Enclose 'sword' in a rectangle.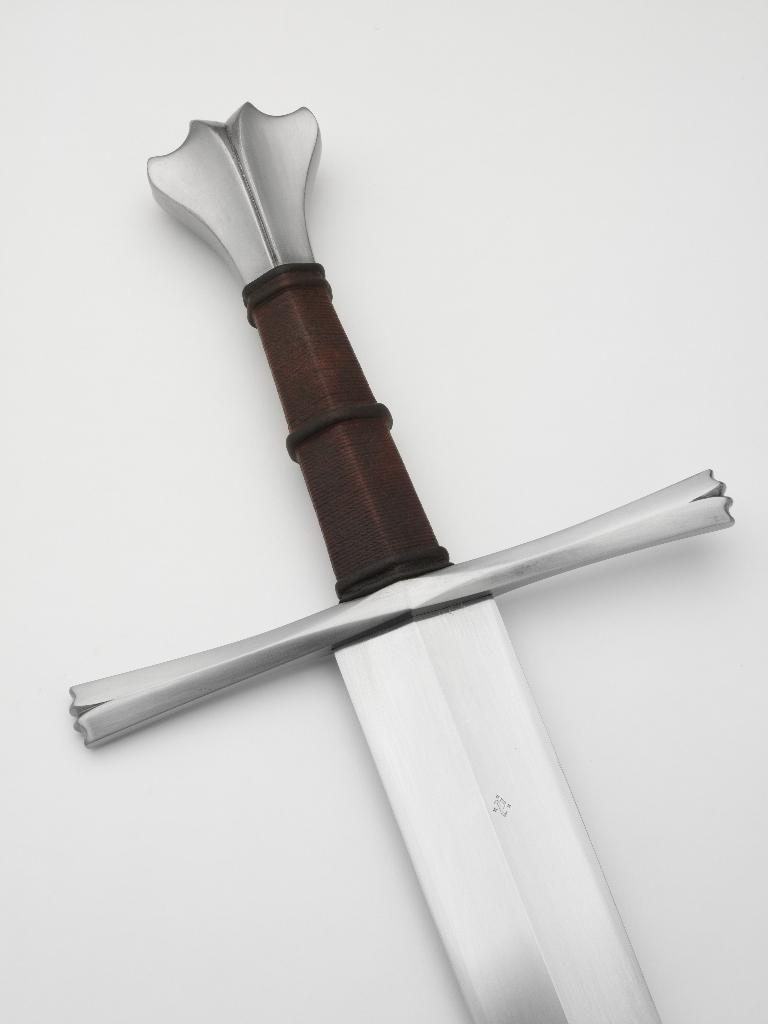
(x1=65, y1=96, x2=732, y2=1023).
